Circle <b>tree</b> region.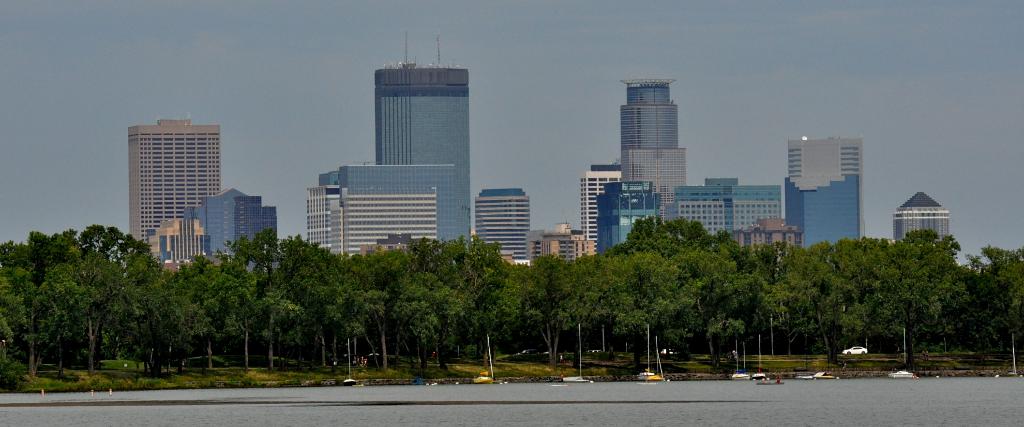
Region: BBox(289, 234, 388, 371).
